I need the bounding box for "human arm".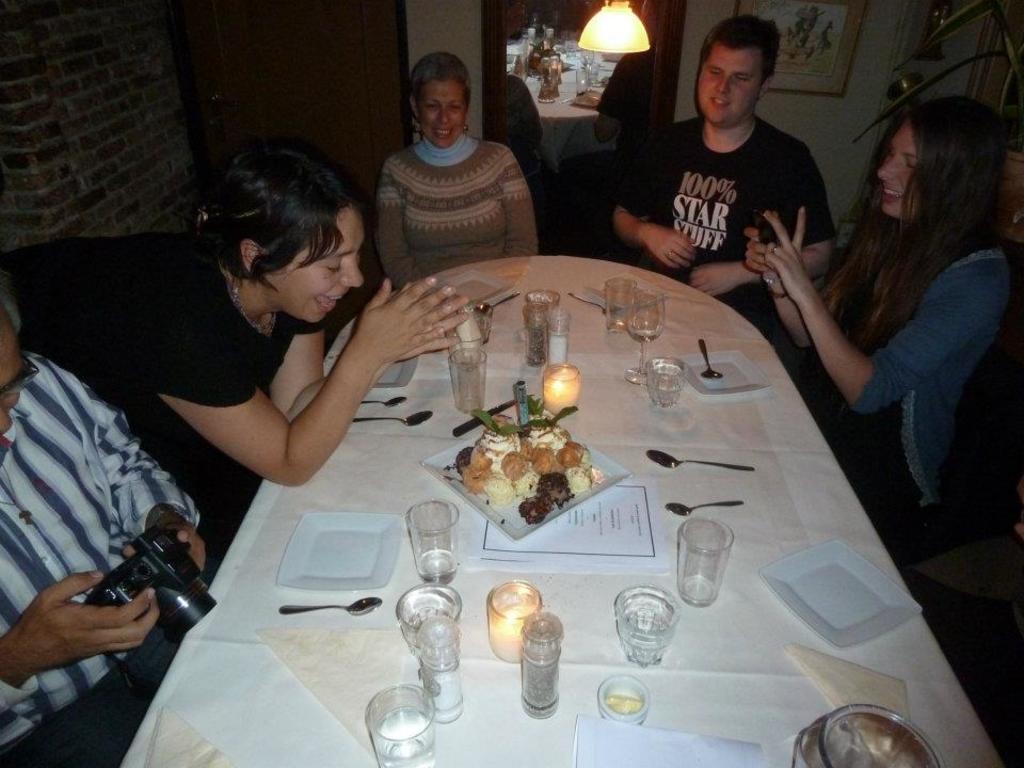
Here it is: [x1=271, y1=311, x2=470, y2=428].
